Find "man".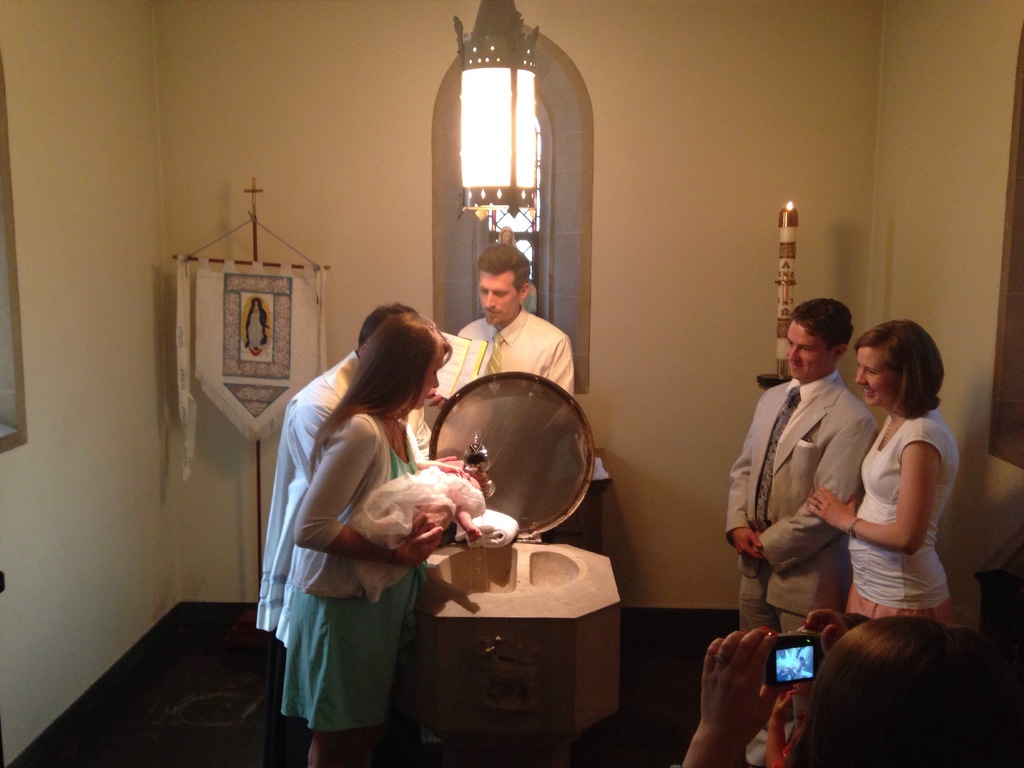
424:235:581:518.
